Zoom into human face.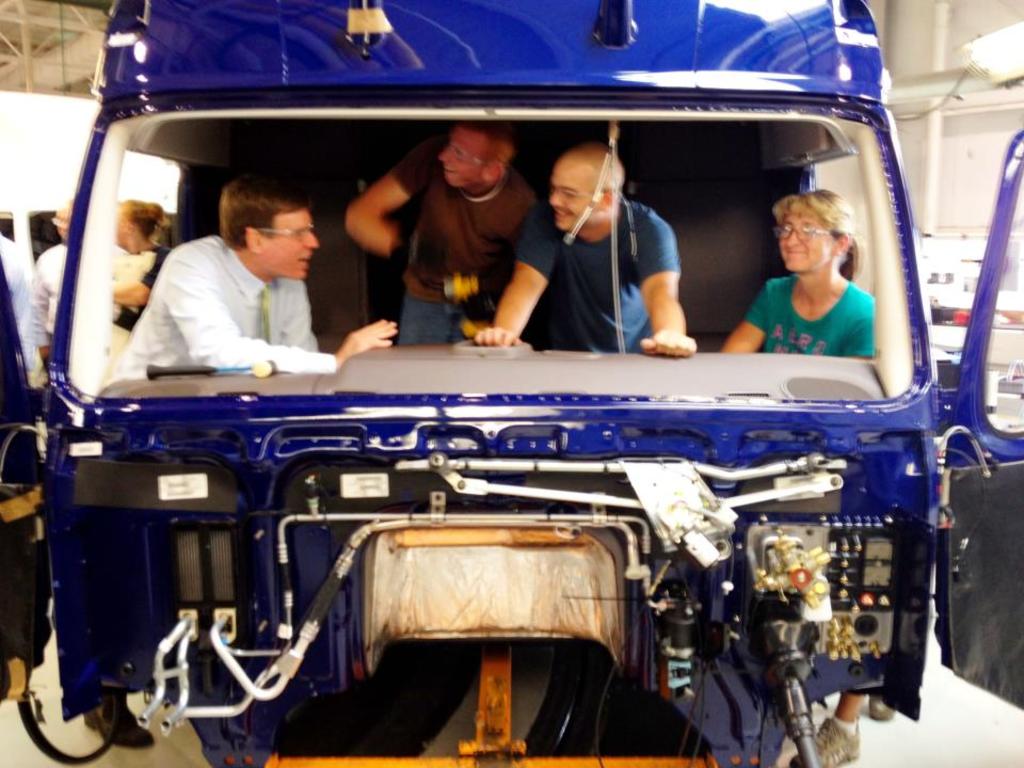
Zoom target: (left=115, top=208, right=123, bottom=242).
